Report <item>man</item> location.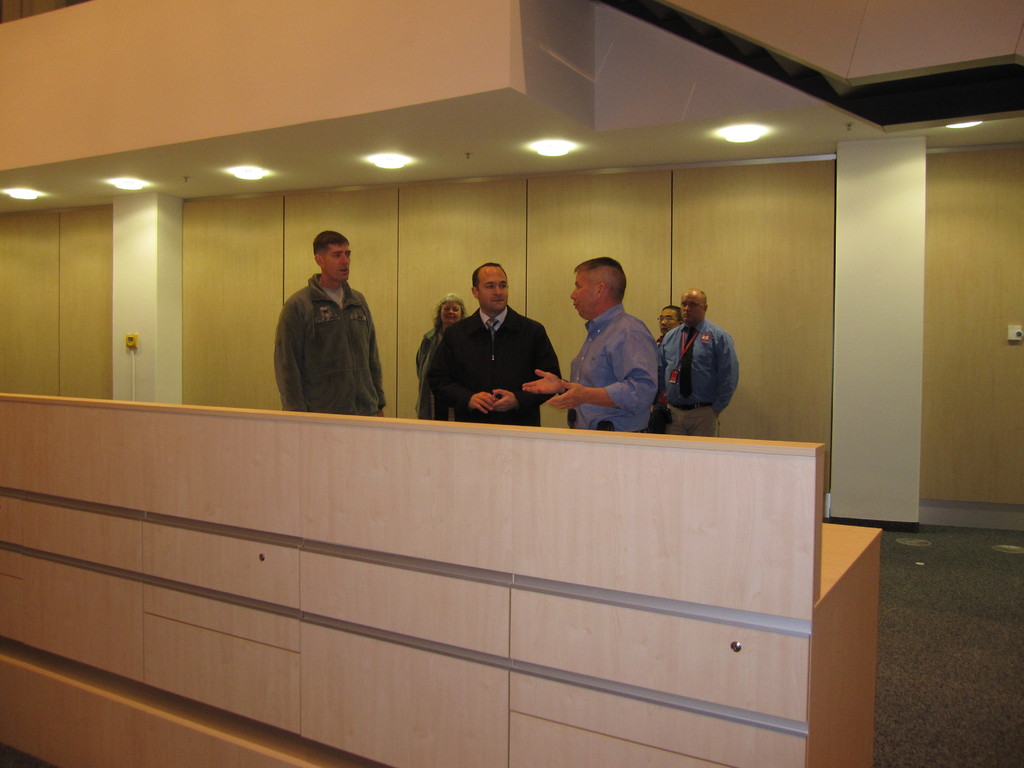
Report: 525/256/659/435.
